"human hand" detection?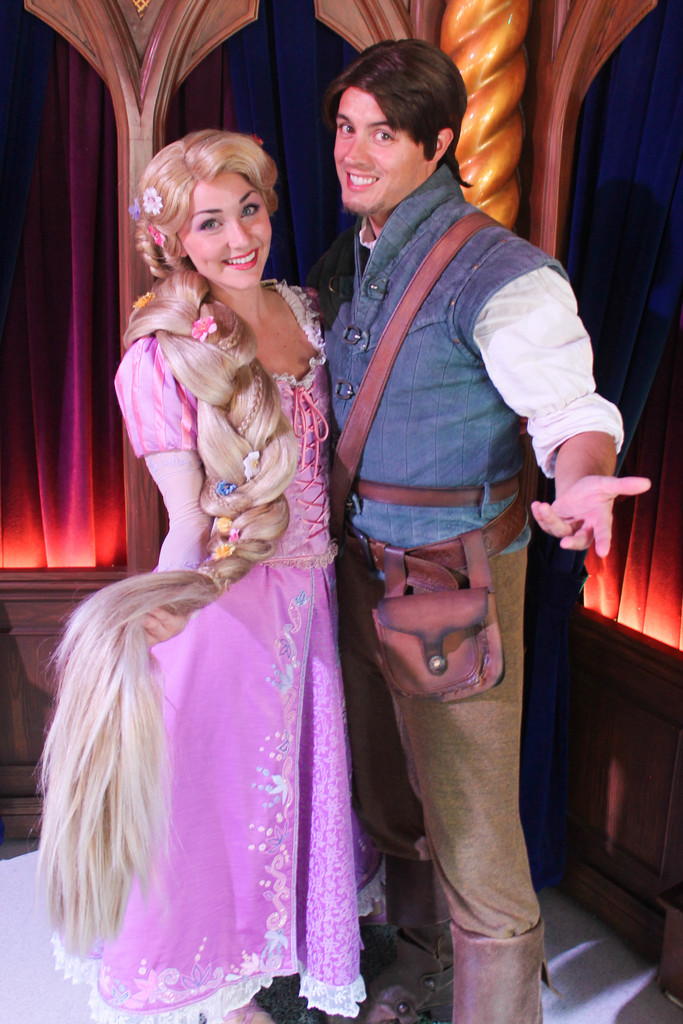
300 285 325 321
